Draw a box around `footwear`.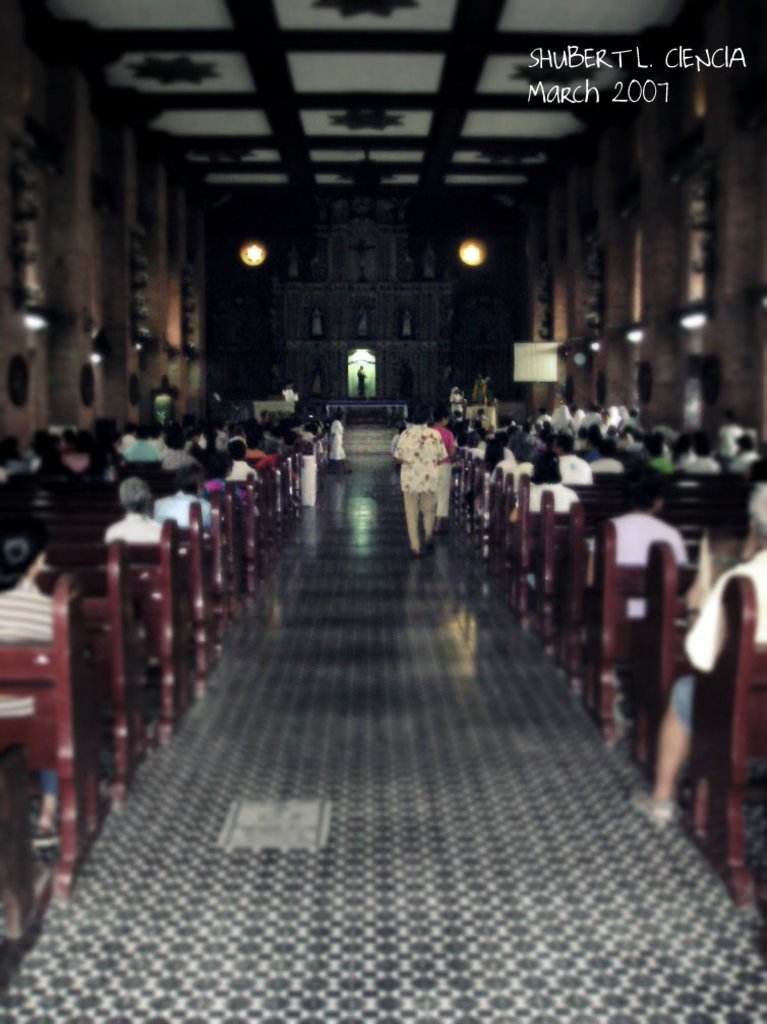
623 783 685 831.
